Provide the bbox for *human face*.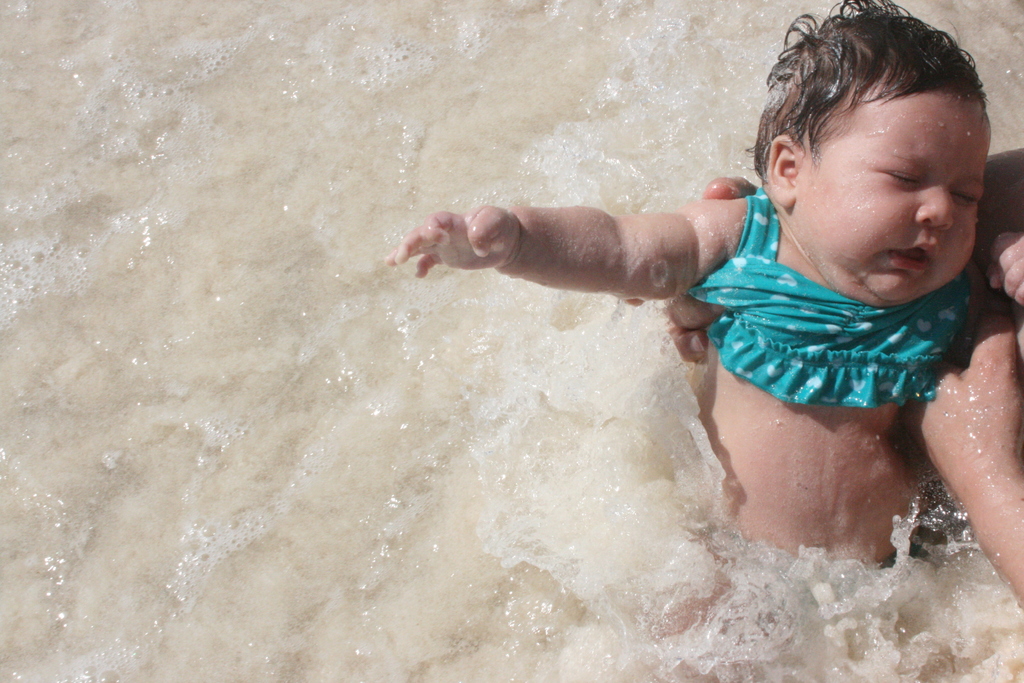
(left=783, top=55, right=993, bottom=300).
